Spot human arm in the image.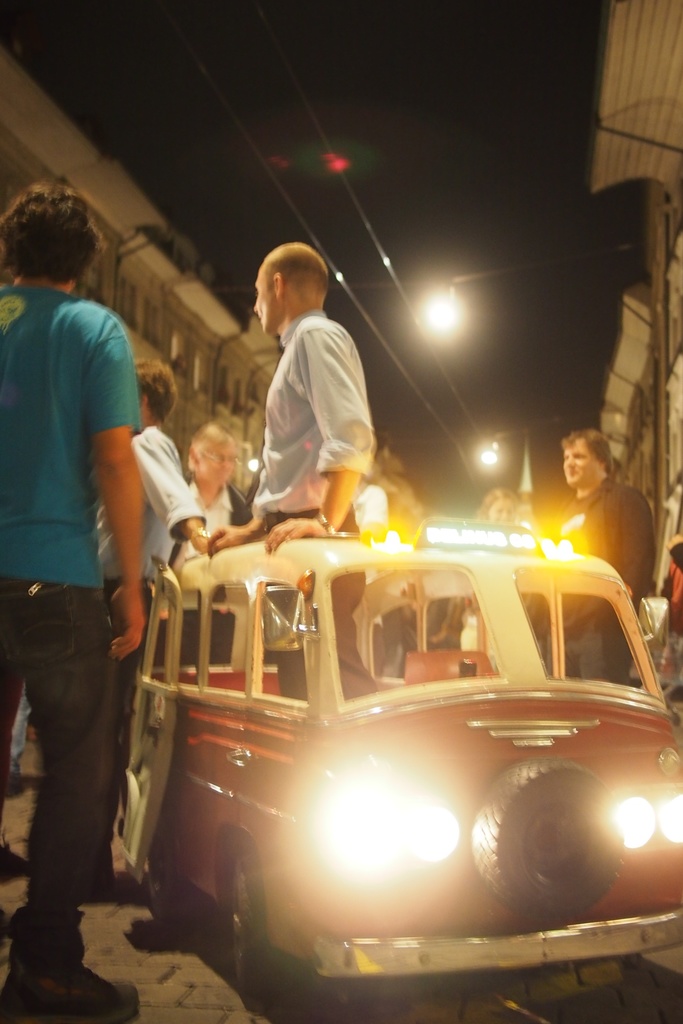
human arm found at x1=128, y1=430, x2=215, y2=575.
